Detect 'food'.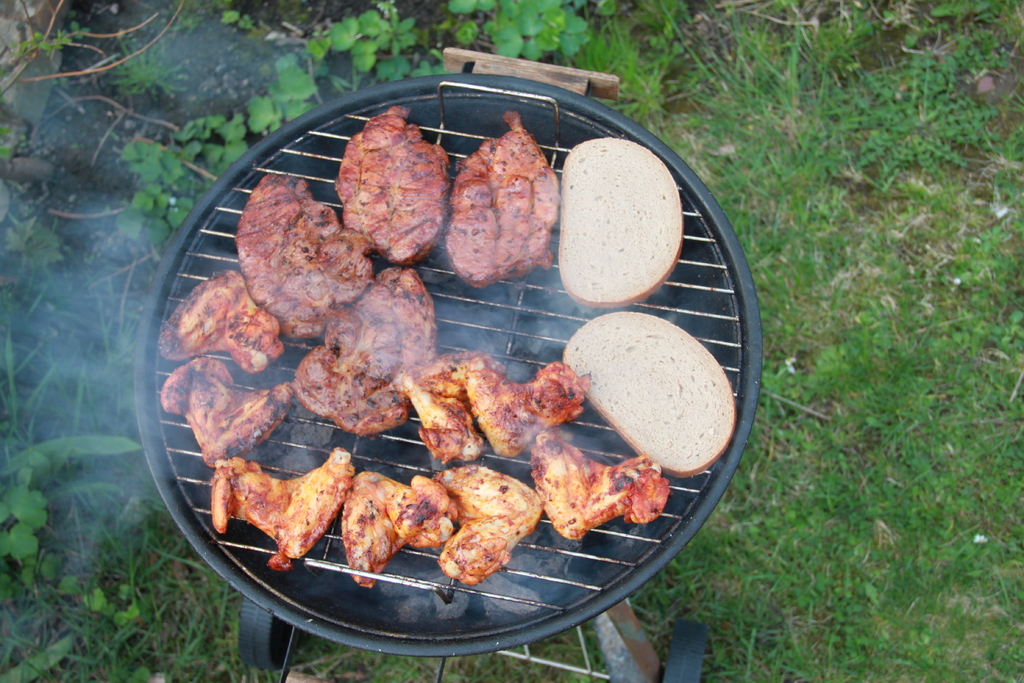
Detected at box=[160, 270, 283, 371].
